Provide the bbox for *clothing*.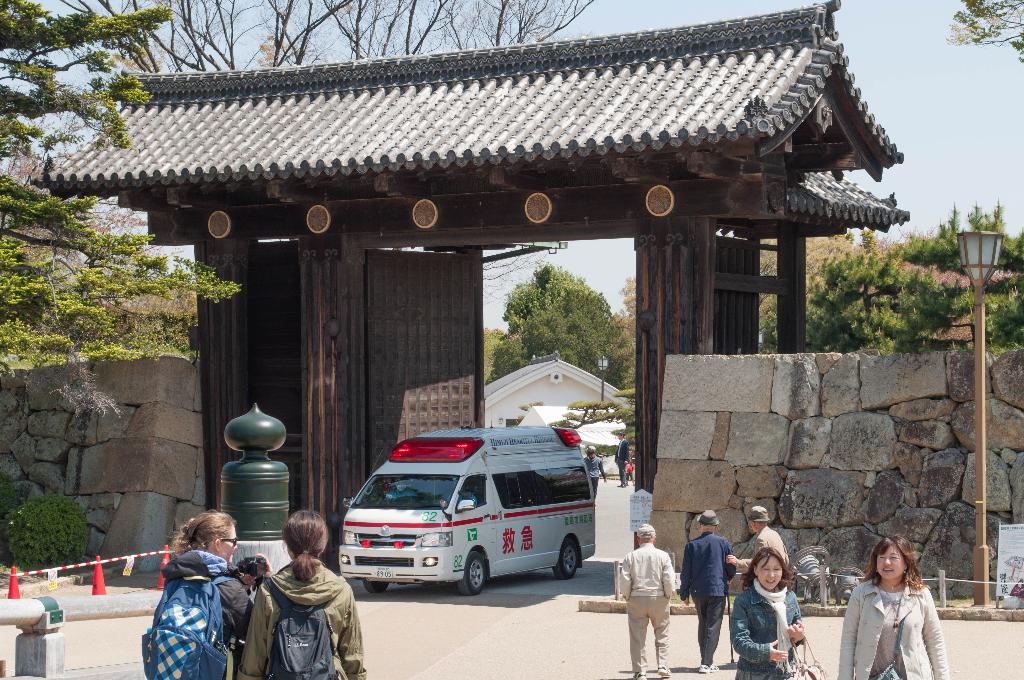
bbox(612, 438, 630, 485).
